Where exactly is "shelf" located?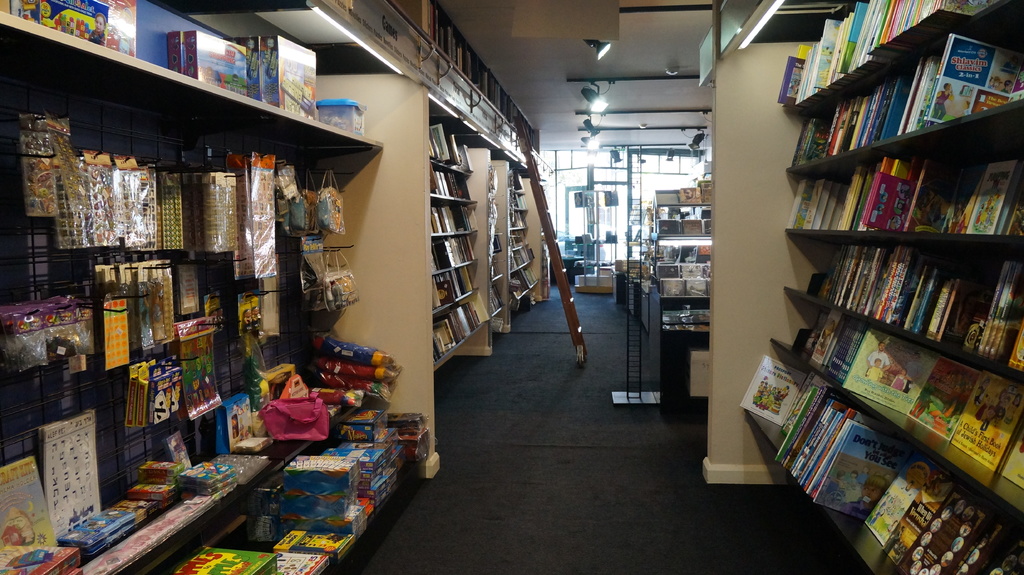
Its bounding box is bbox=(742, 358, 1023, 574).
